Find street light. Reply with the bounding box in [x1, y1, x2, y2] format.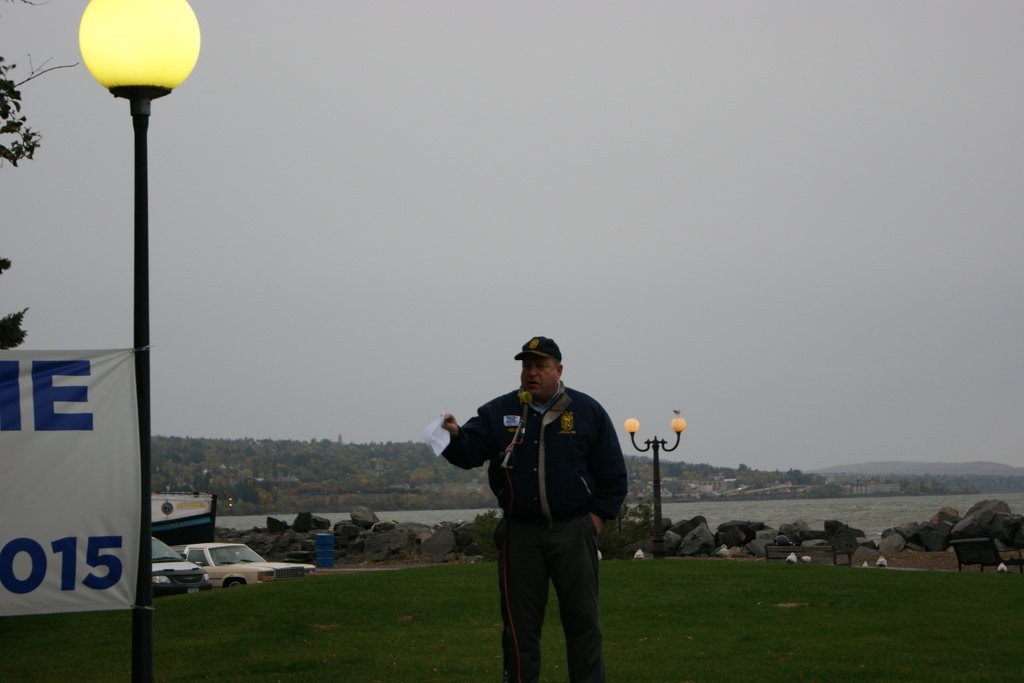
[45, 0, 206, 634].
